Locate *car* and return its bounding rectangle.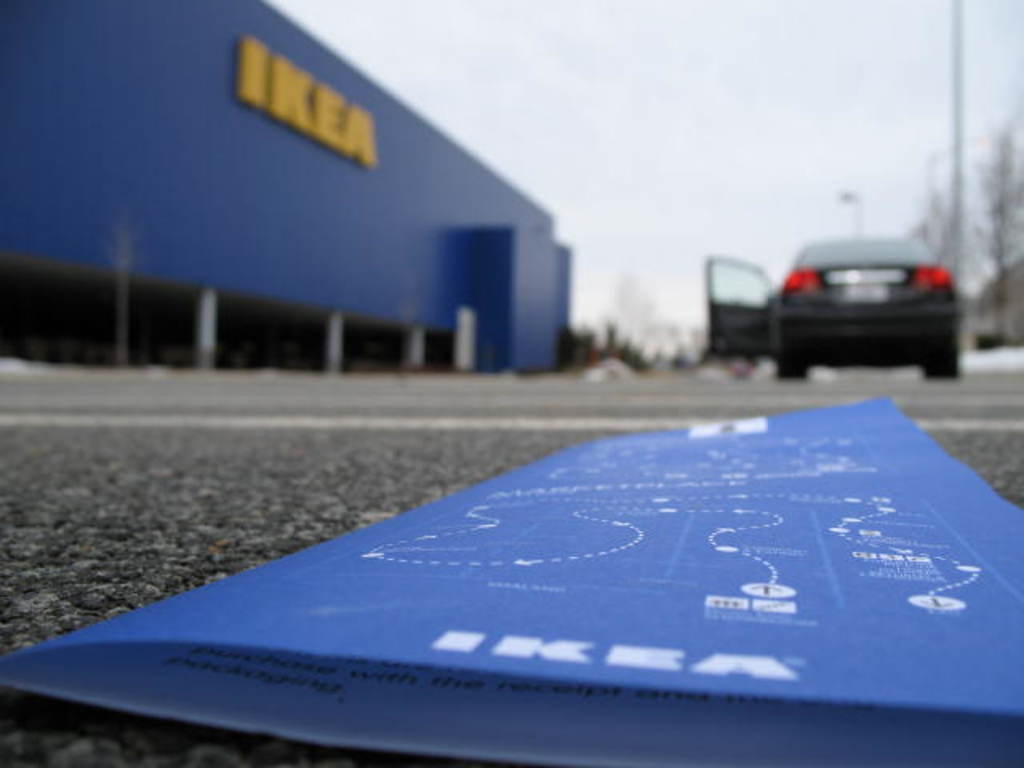
(704,234,965,379).
